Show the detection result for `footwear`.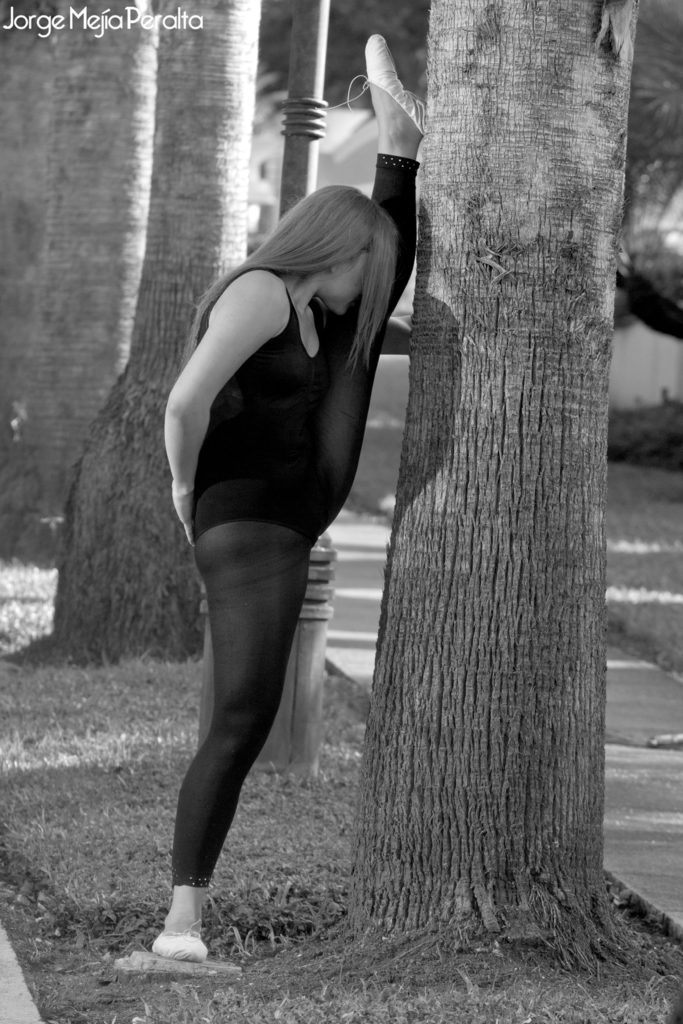
box=[152, 932, 211, 960].
